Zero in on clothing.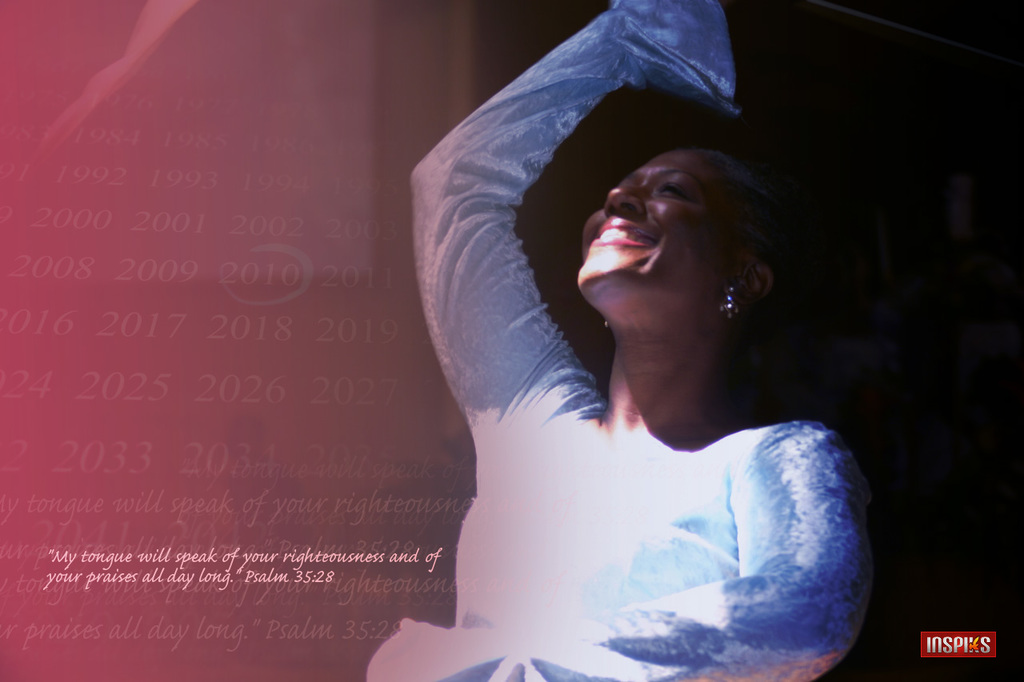
Zeroed in: [x1=376, y1=0, x2=878, y2=681].
